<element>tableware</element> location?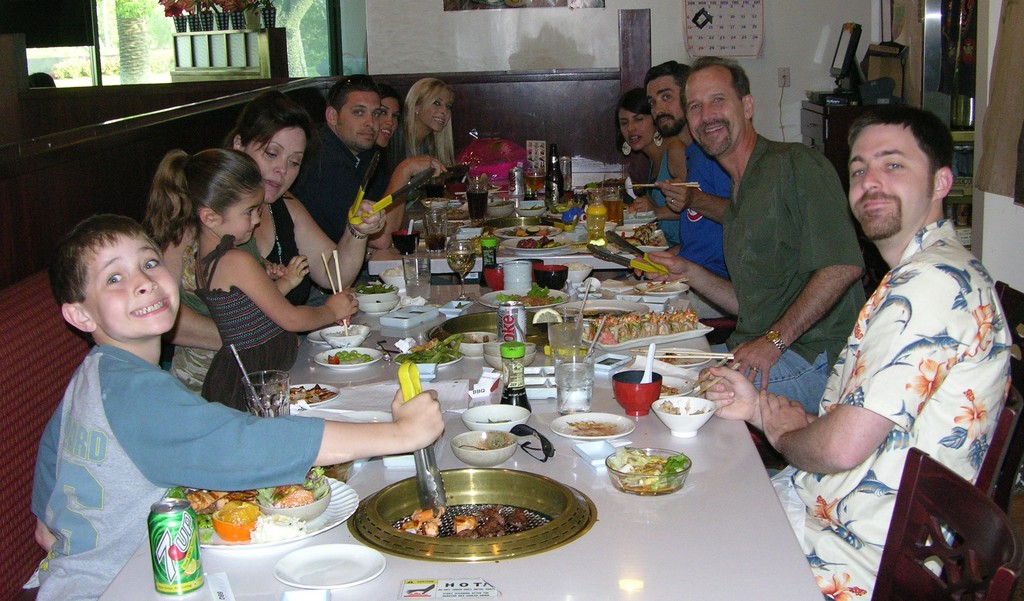
left=270, top=536, right=388, bottom=585
